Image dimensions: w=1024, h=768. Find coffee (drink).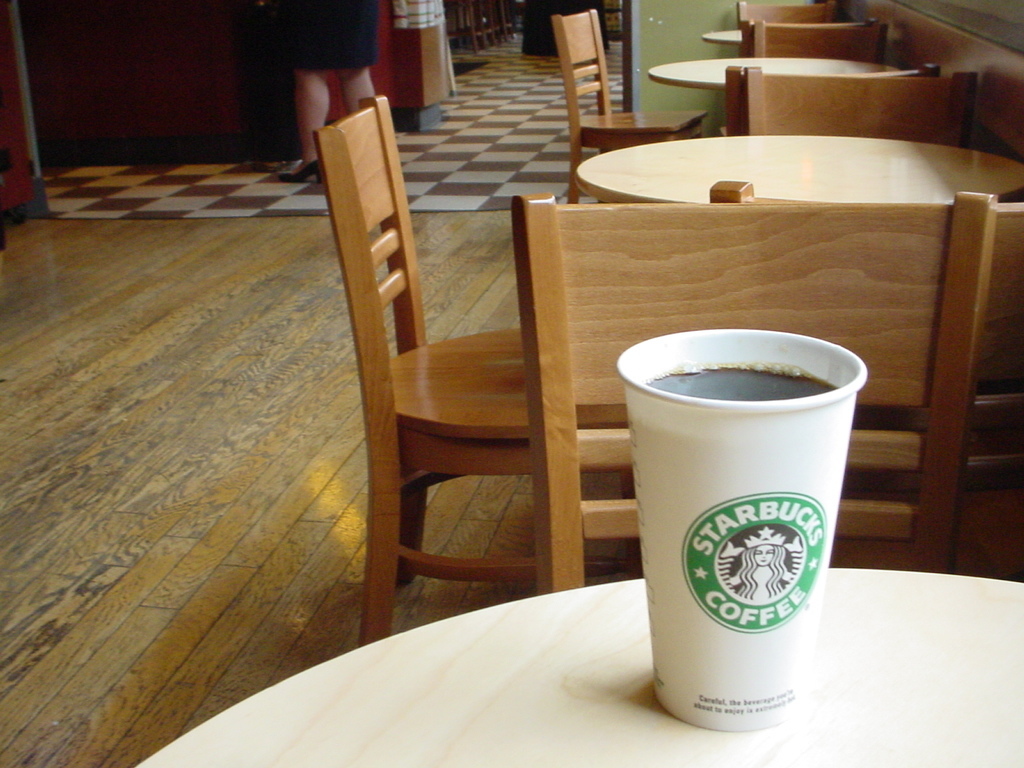
l=628, t=328, r=864, b=730.
